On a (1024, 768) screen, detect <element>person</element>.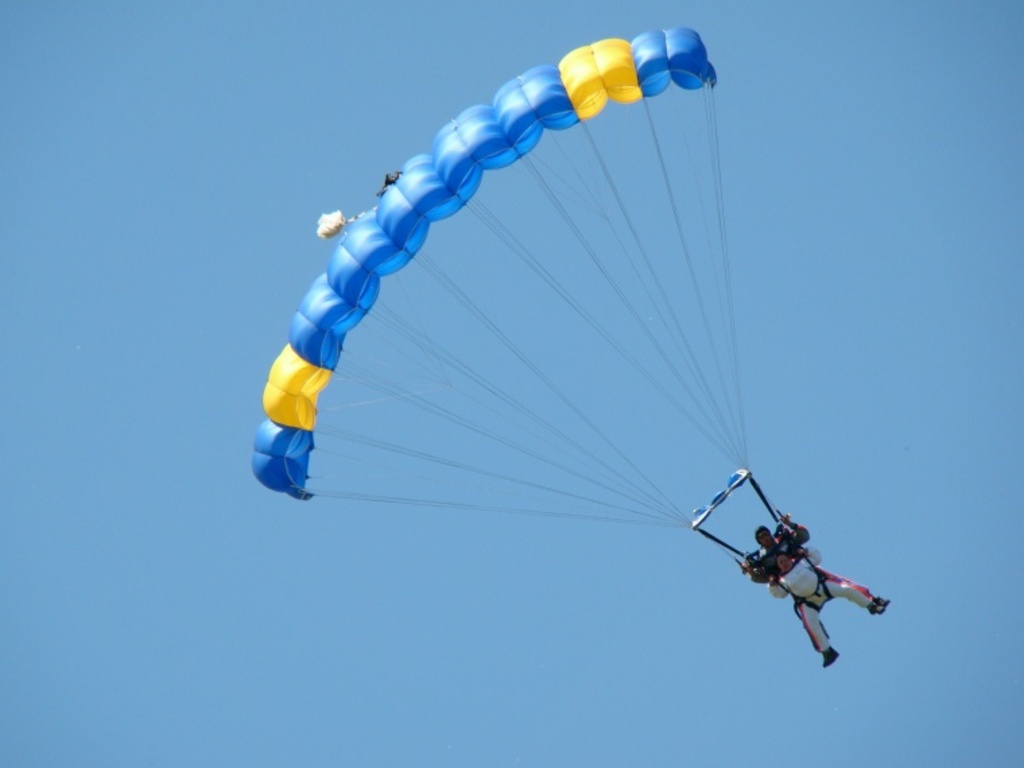
pyautogui.locateOnScreen(760, 550, 892, 668).
